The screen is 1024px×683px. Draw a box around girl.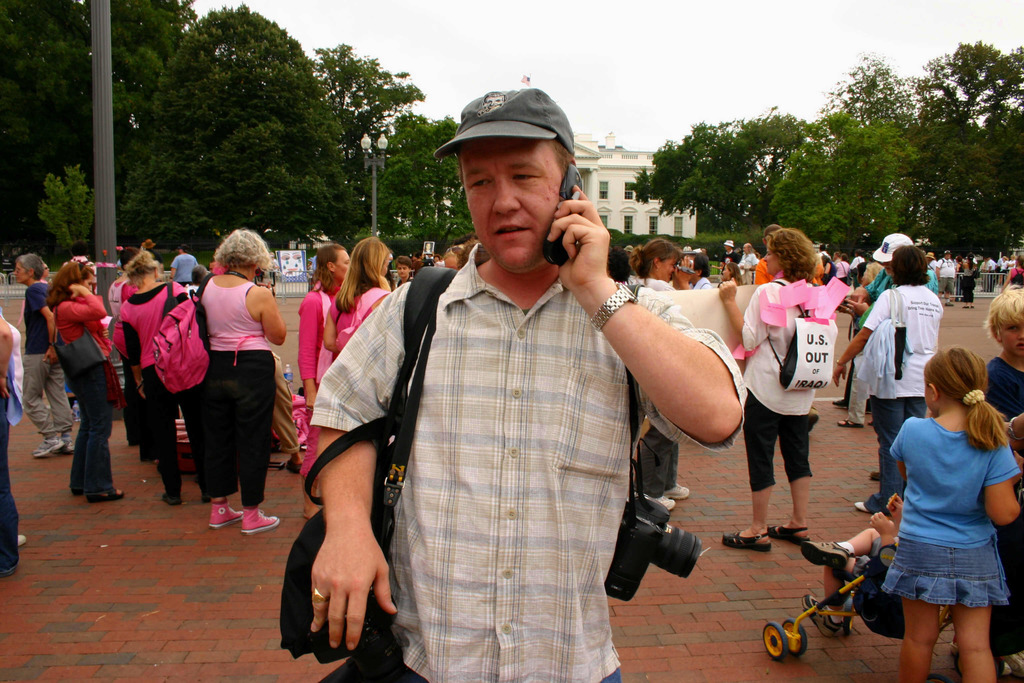
box=[333, 195, 395, 310].
